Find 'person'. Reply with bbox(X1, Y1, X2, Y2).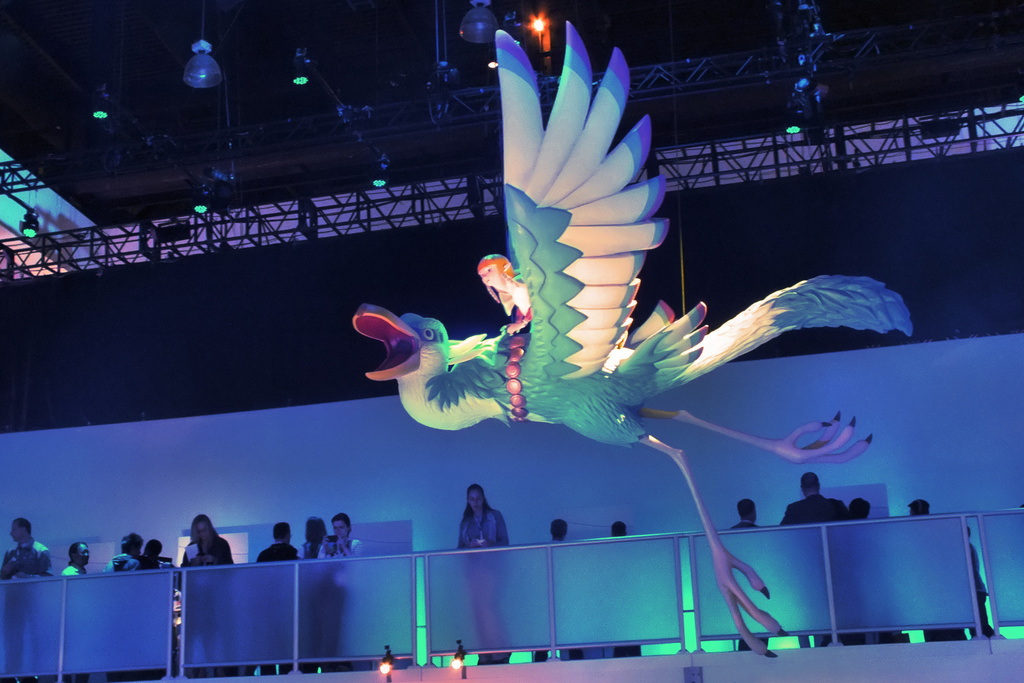
bbox(0, 518, 56, 682).
